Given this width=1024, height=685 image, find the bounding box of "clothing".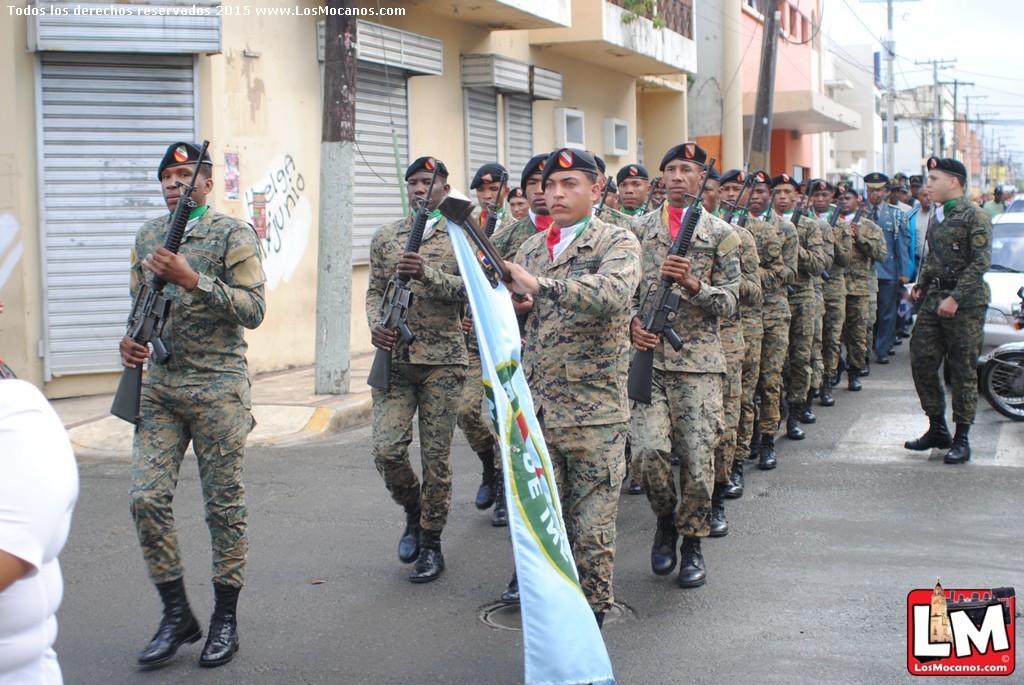
[904,151,1002,463].
